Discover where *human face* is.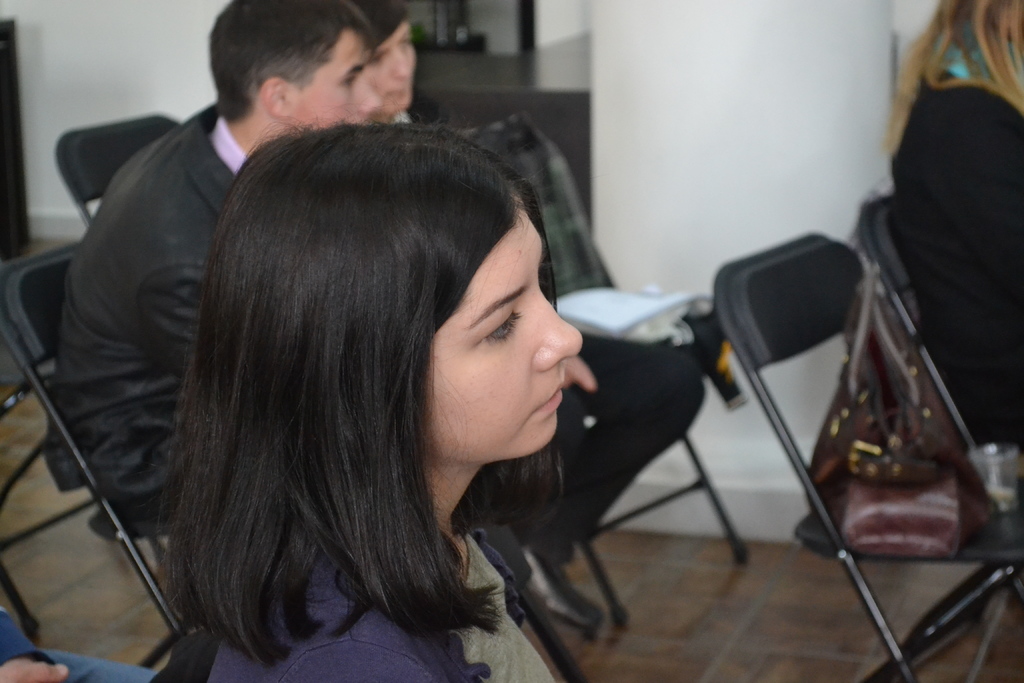
Discovered at x1=431 y1=211 x2=587 y2=452.
